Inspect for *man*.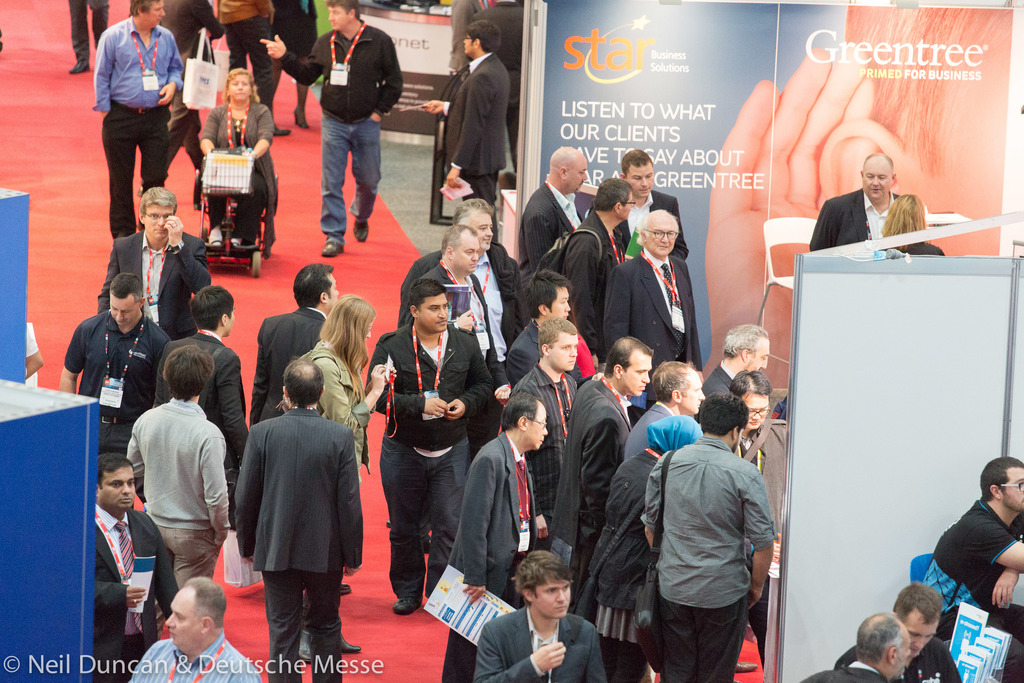
Inspection: bbox=(789, 611, 903, 682).
